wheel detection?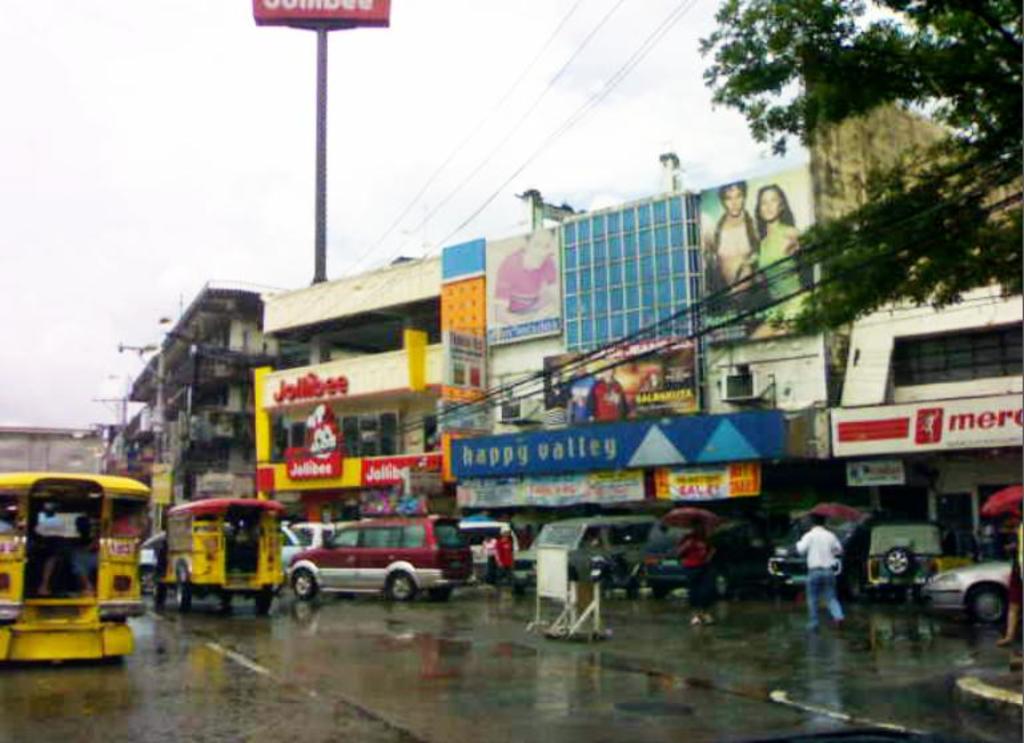
Rect(257, 594, 272, 609)
